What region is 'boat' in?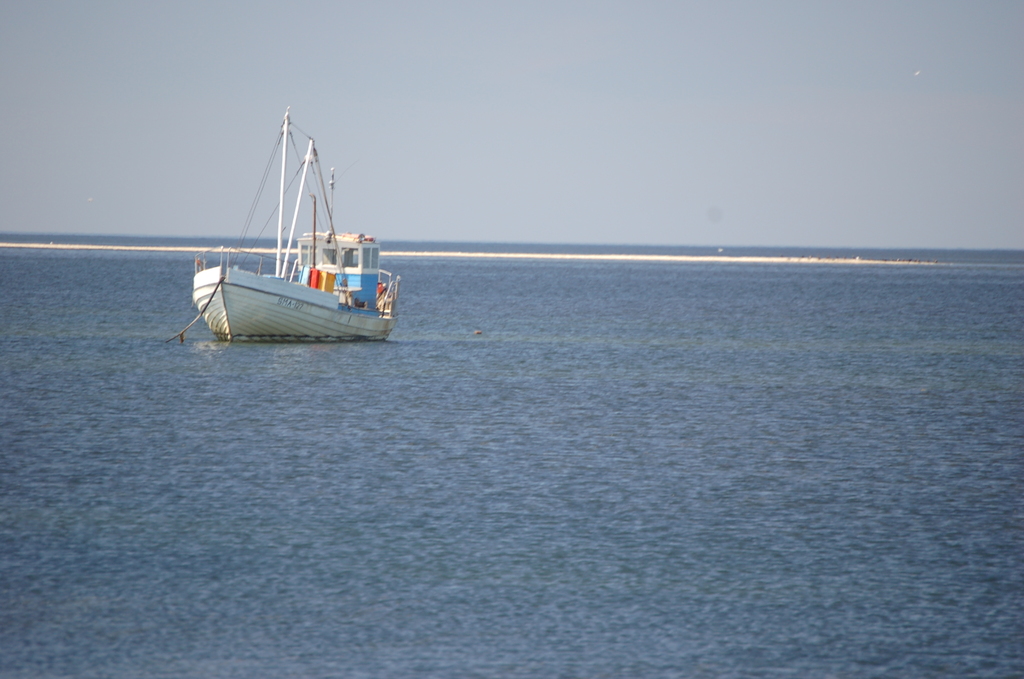
detection(169, 120, 404, 351).
